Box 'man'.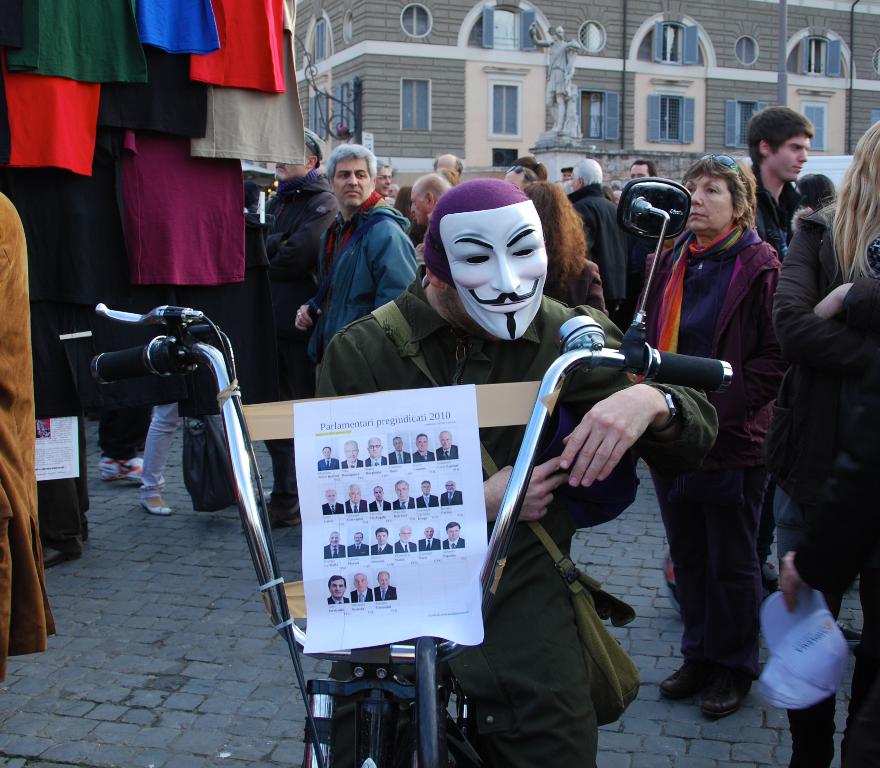
l=389, t=480, r=414, b=512.
